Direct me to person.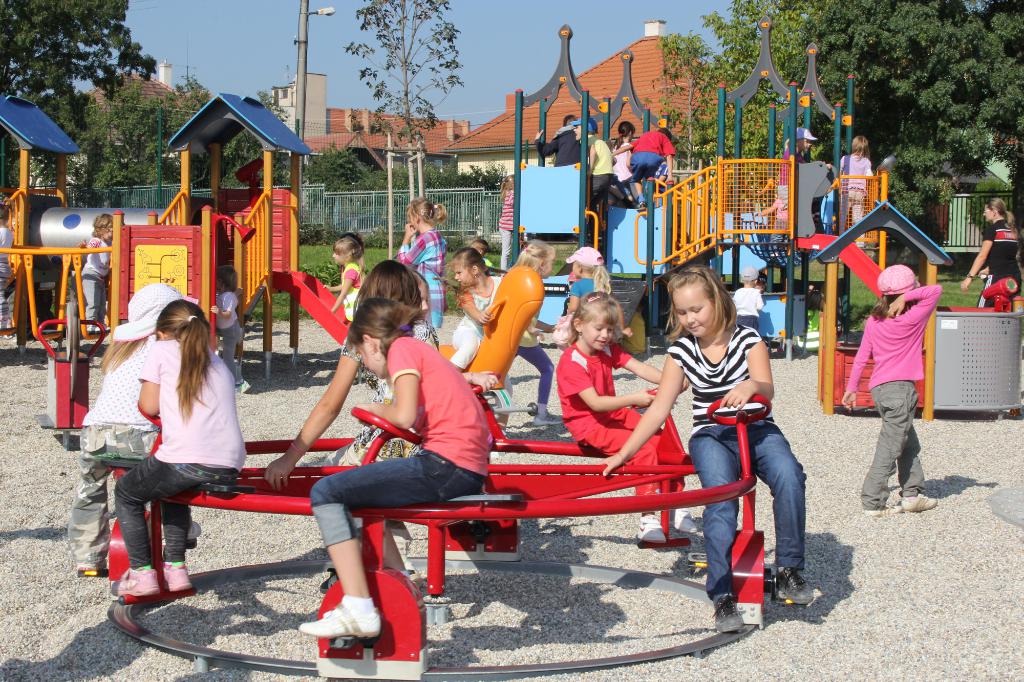
Direction: BBox(755, 269, 769, 293).
